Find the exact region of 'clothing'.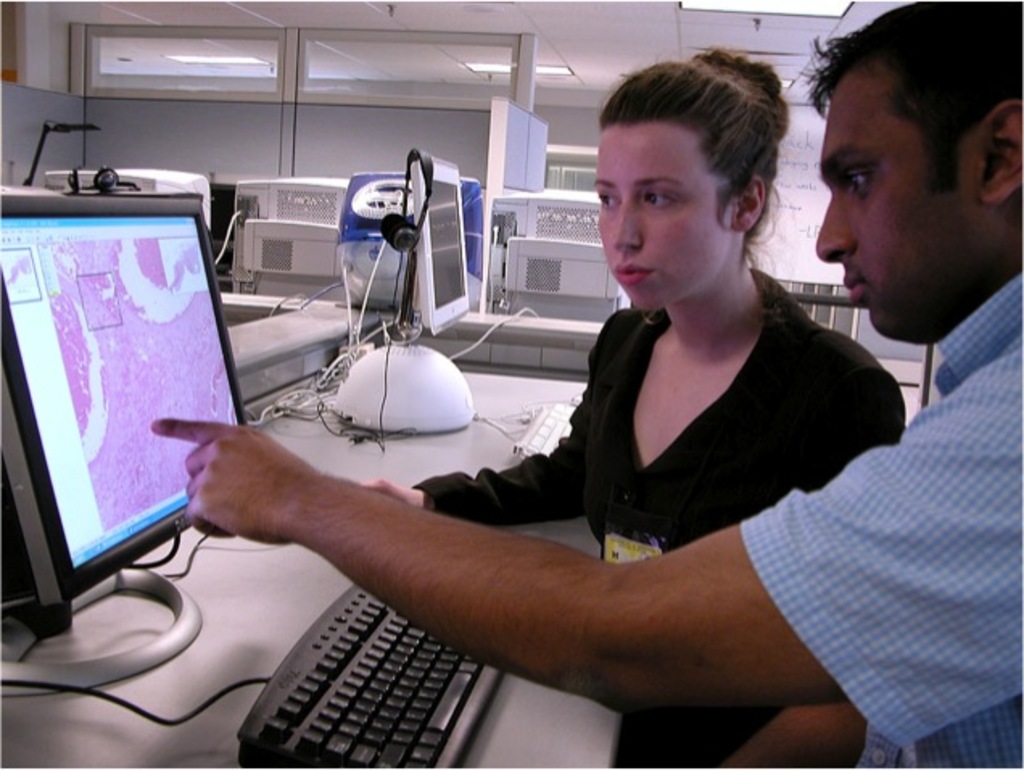
Exact region: bbox(525, 234, 894, 583).
